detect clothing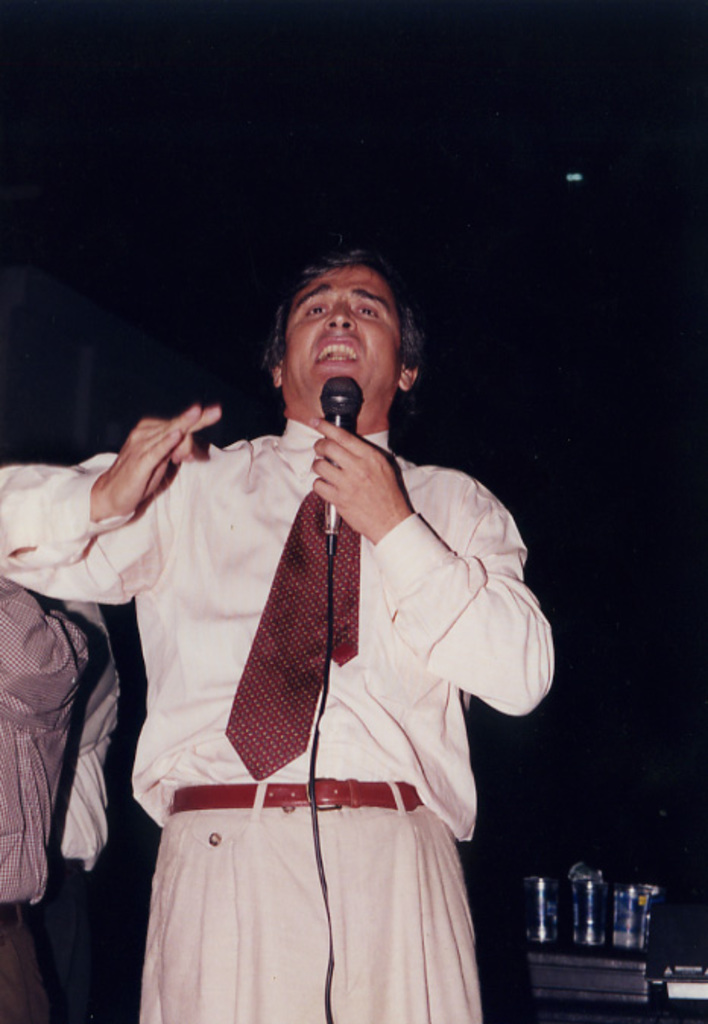
(x1=87, y1=527, x2=555, y2=981)
